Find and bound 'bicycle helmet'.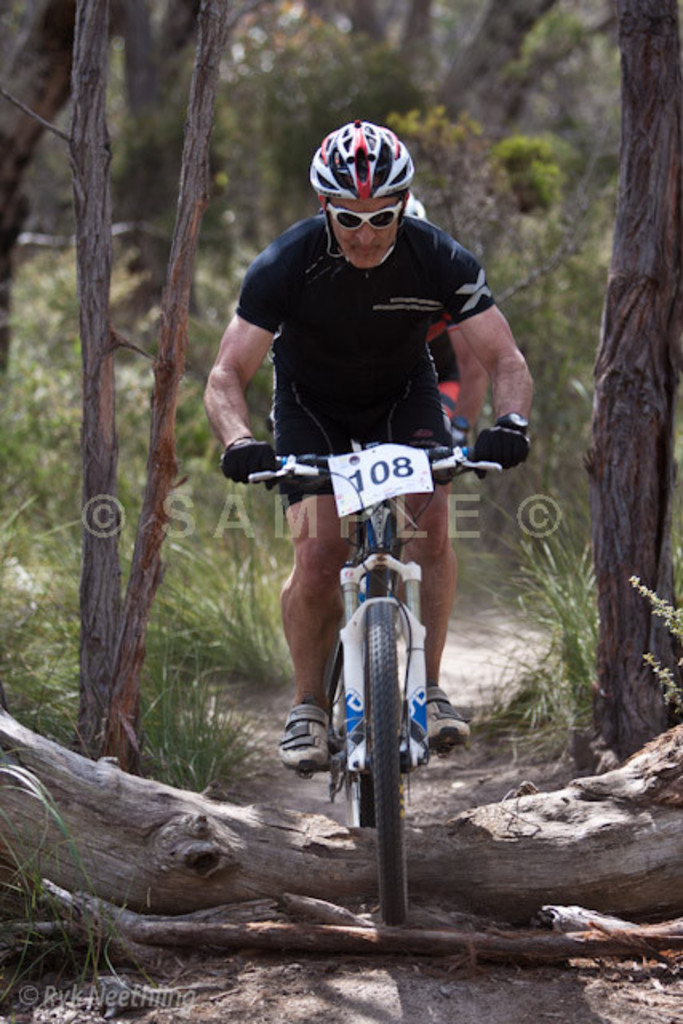
Bound: detection(307, 110, 421, 262).
